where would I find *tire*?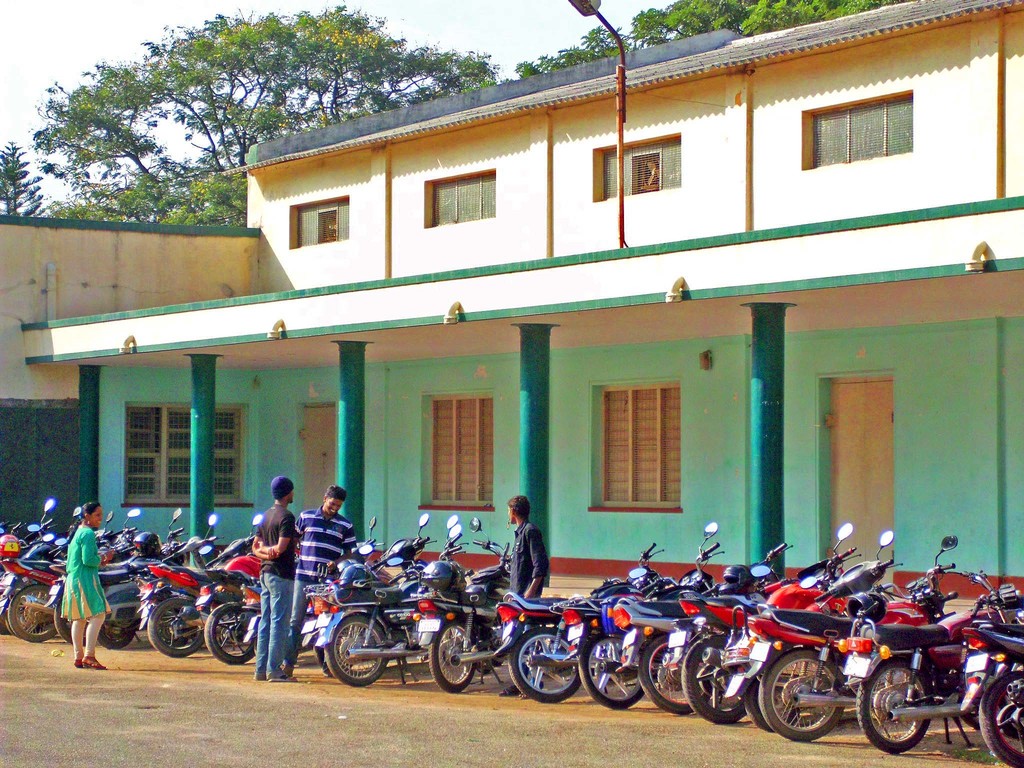
At Rect(7, 585, 58, 641).
